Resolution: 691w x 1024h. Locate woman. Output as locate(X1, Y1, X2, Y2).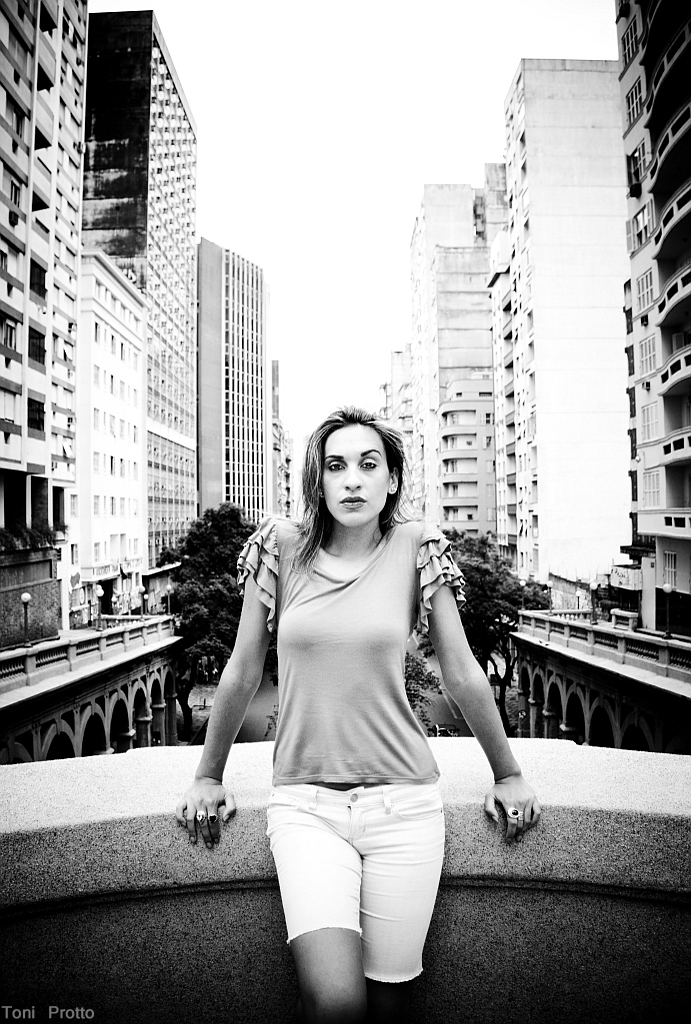
locate(204, 388, 491, 1009).
